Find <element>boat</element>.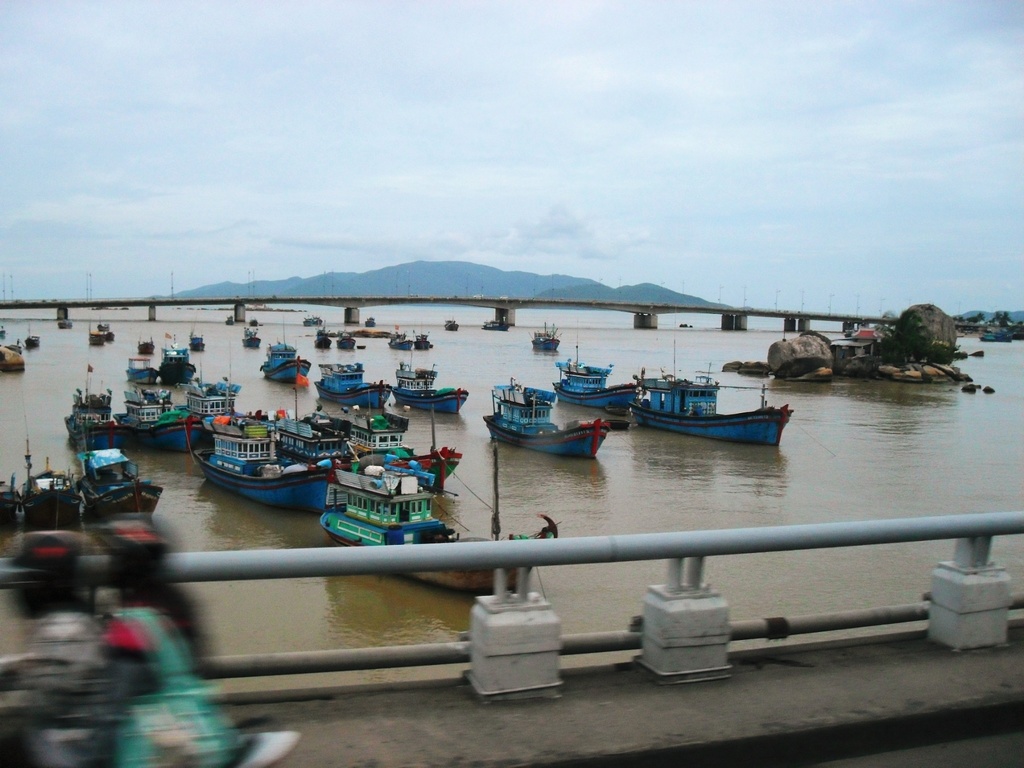
(left=319, top=437, right=556, bottom=593).
